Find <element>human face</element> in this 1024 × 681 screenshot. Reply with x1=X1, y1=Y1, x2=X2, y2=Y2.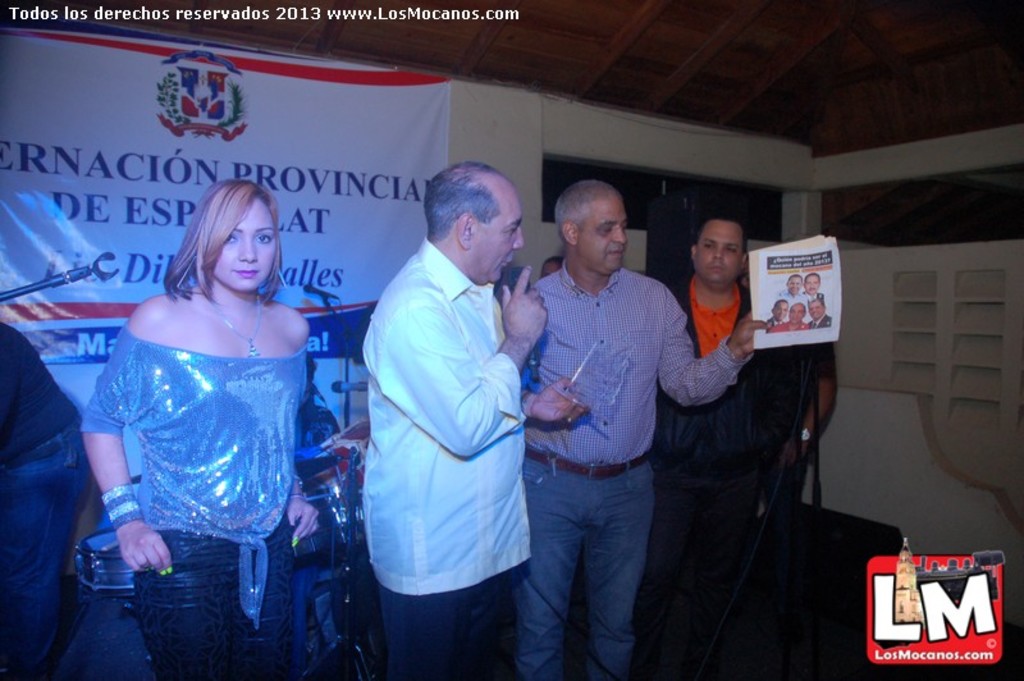
x1=541, y1=262, x2=557, y2=278.
